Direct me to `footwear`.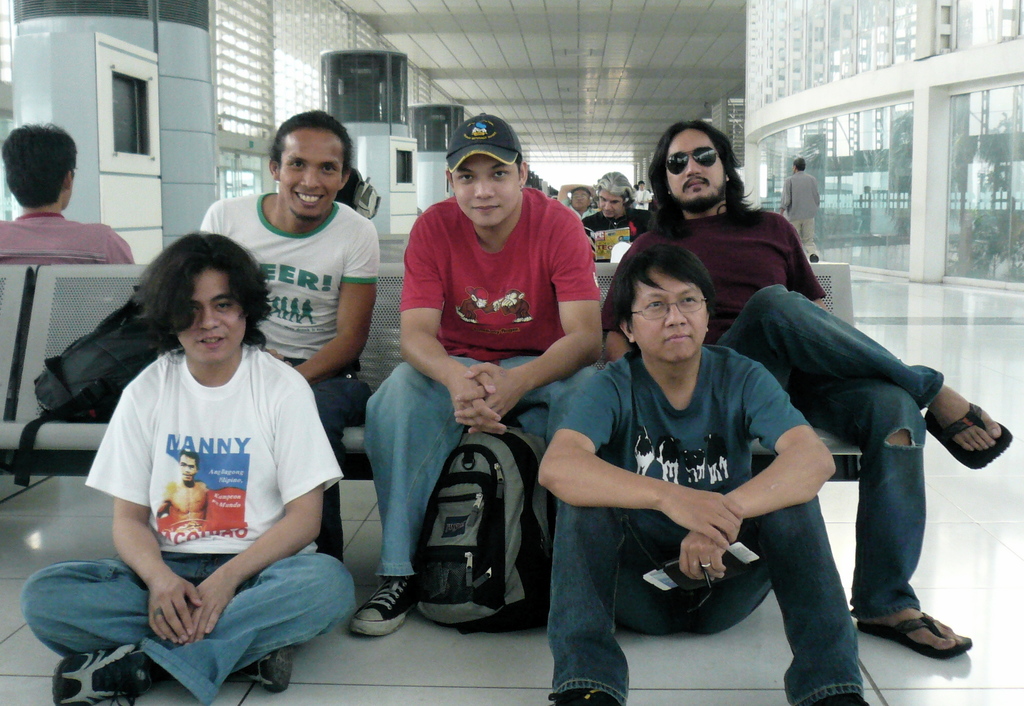
Direction: 851:605:975:661.
